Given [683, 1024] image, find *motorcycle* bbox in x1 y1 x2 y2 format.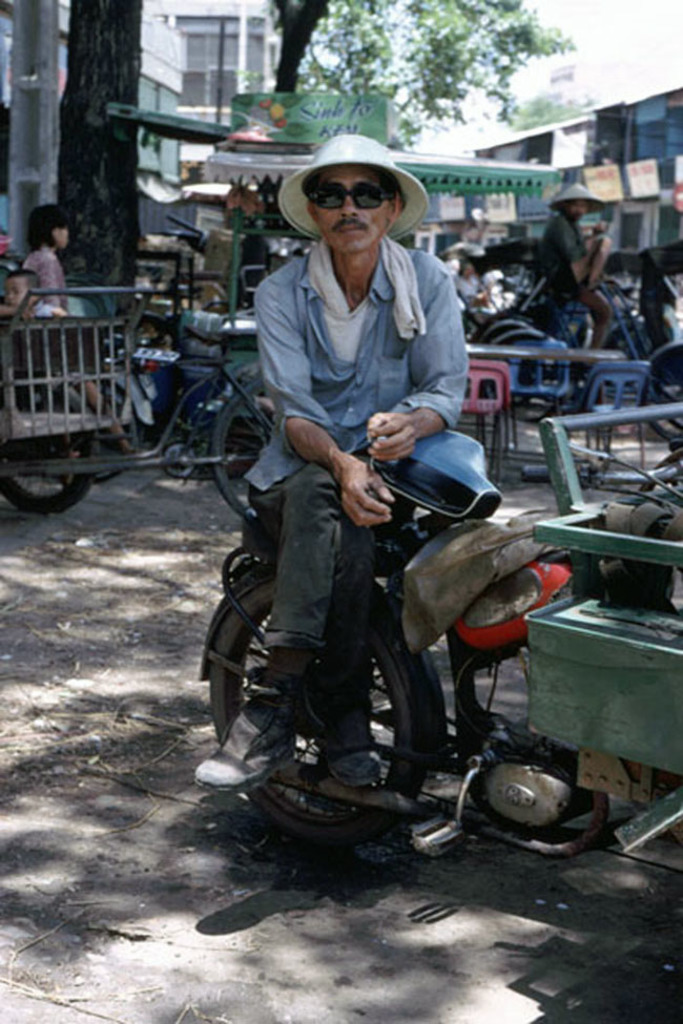
200 425 682 866.
